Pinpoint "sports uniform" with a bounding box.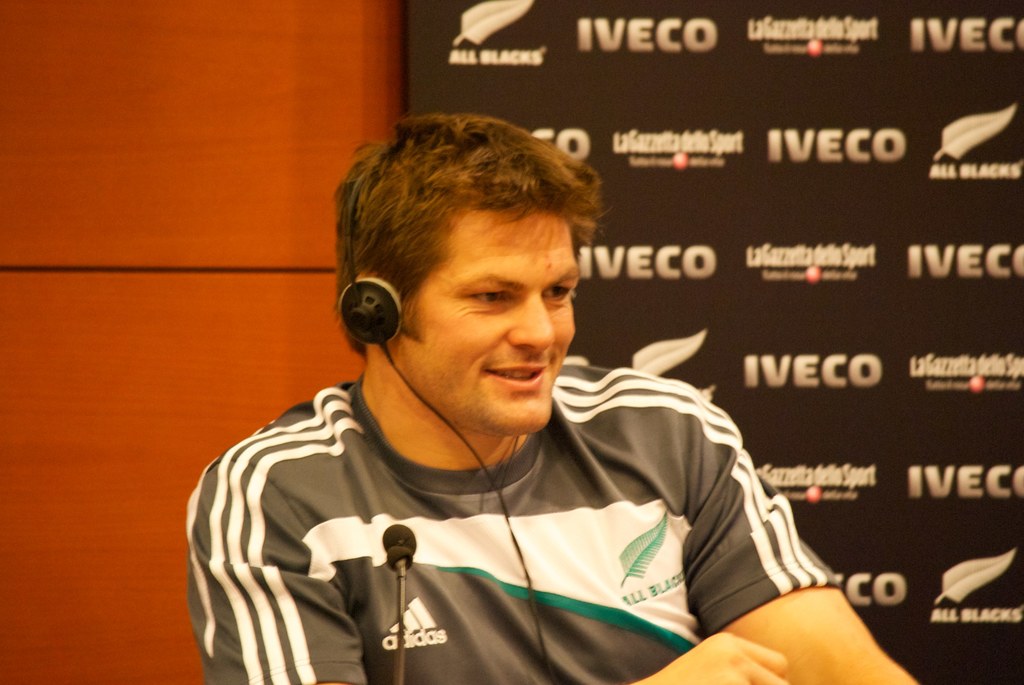
x1=174 y1=360 x2=858 y2=684.
